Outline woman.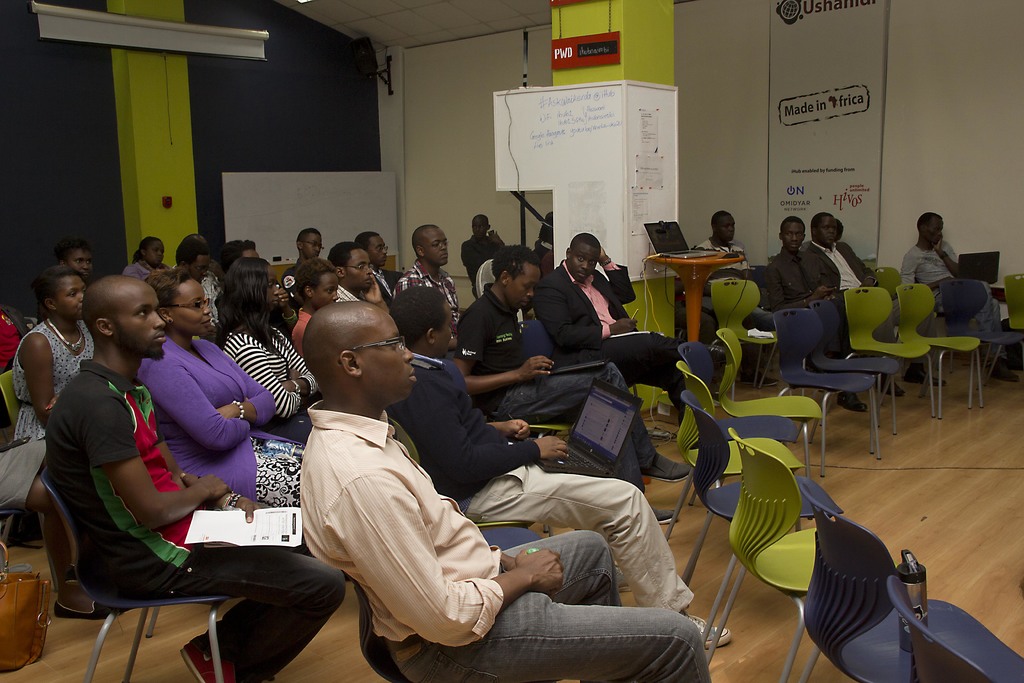
Outline: bbox=[124, 235, 175, 283].
